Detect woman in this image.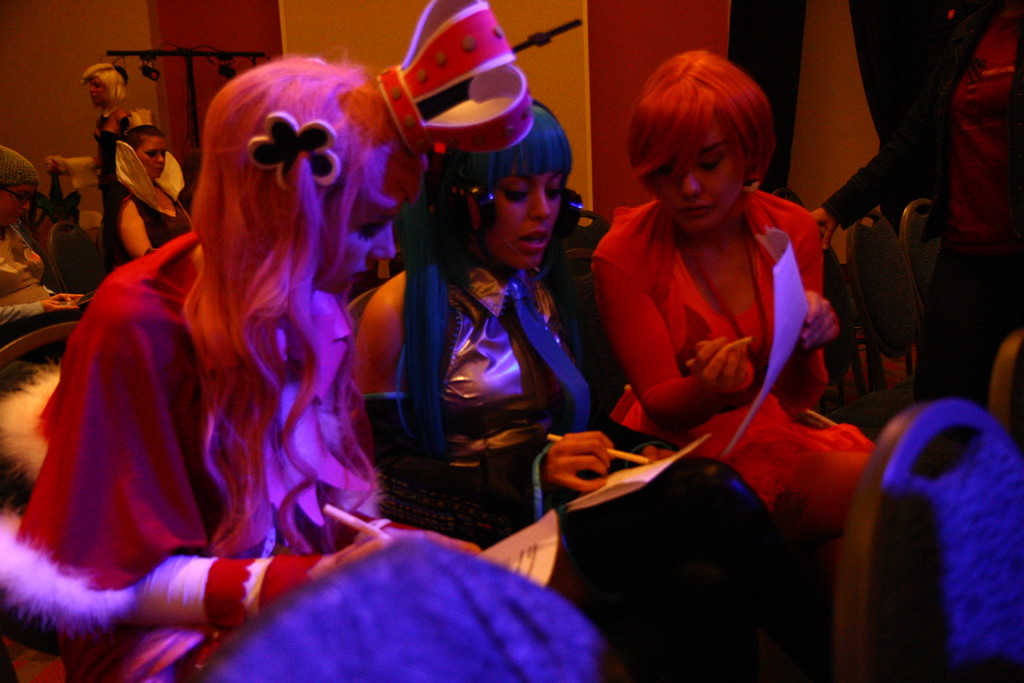
Detection: 44,60,149,271.
